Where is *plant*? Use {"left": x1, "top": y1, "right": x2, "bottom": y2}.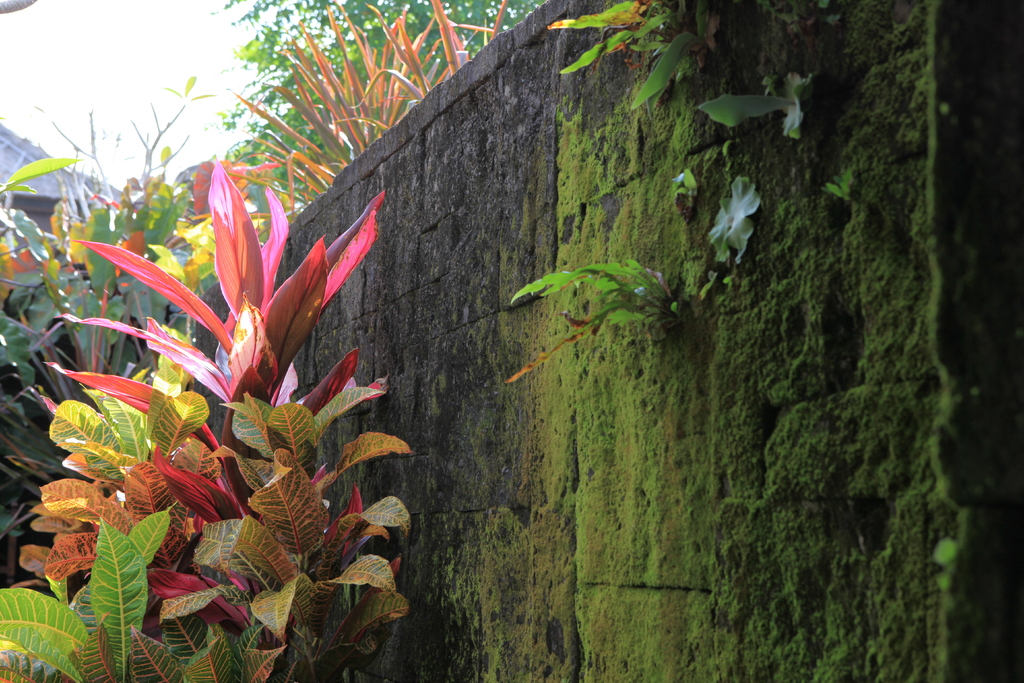
{"left": 39, "top": 68, "right": 216, "bottom": 217}.
